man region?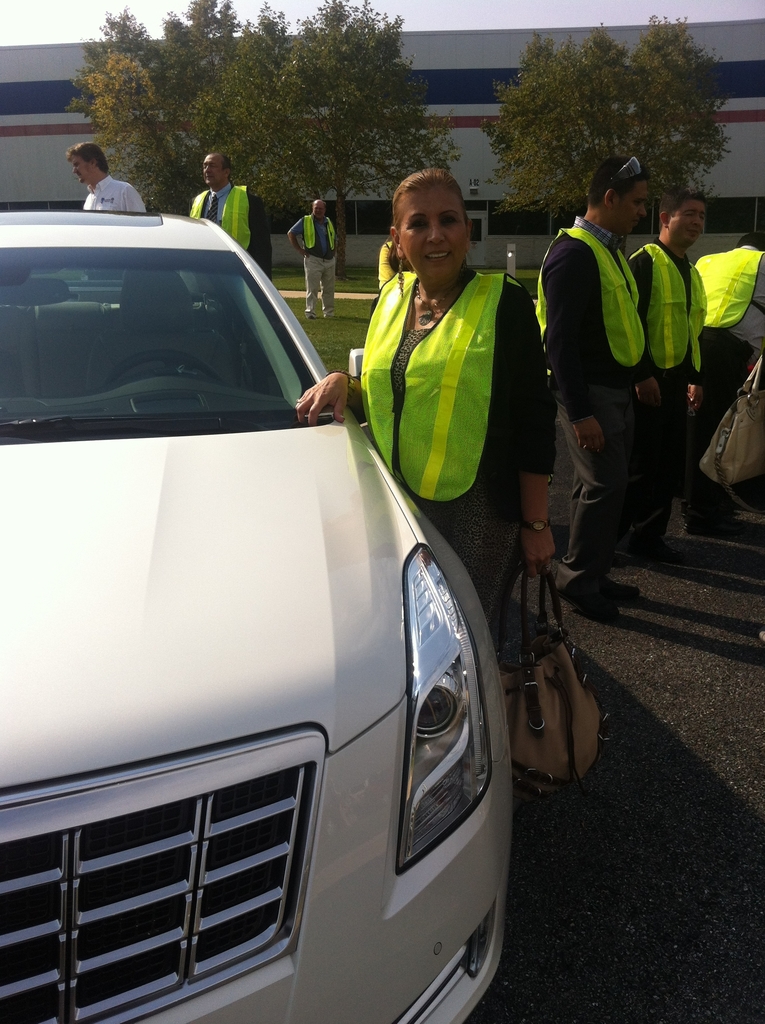
select_region(63, 152, 149, 211)
